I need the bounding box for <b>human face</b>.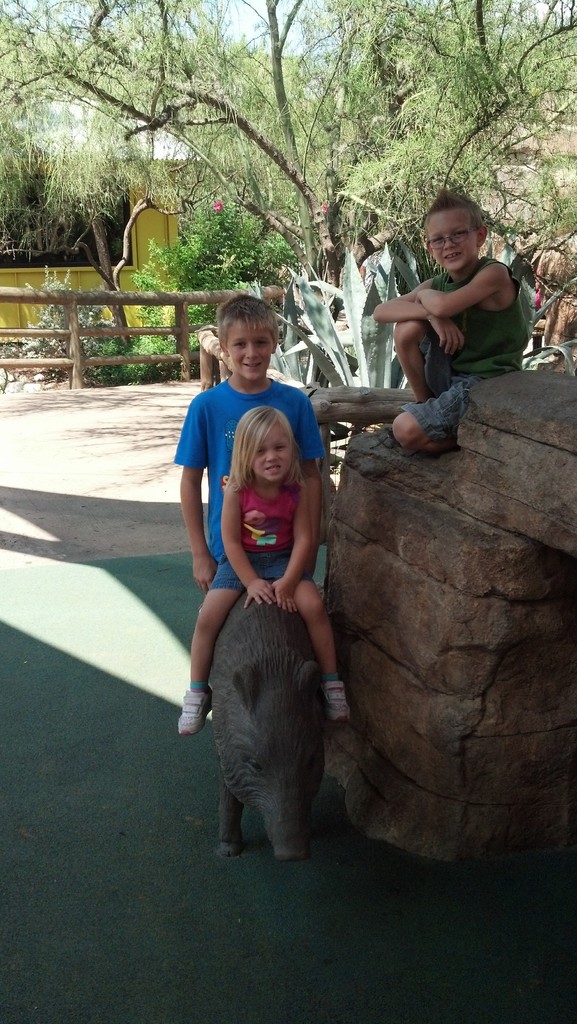
Here it is: pyautogui.locateOnScreen(250, 417, 293, 485).
